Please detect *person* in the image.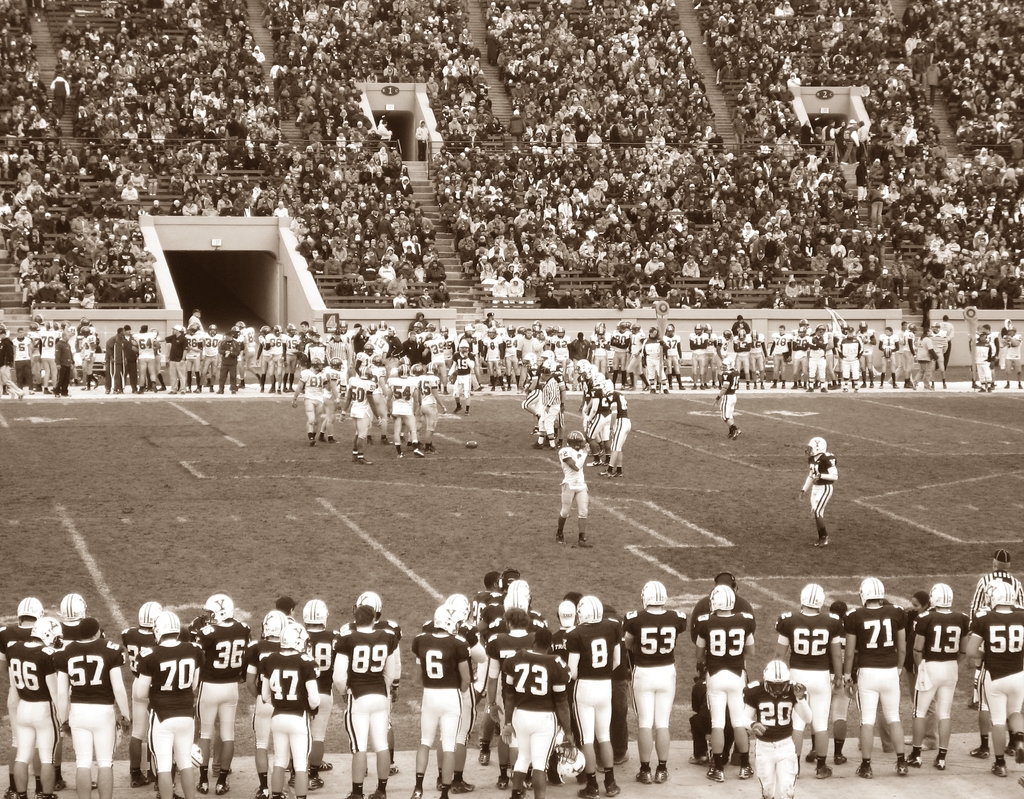
{"x1": 968, "y1": 563, "x2": 1023, "y2": 700}.
